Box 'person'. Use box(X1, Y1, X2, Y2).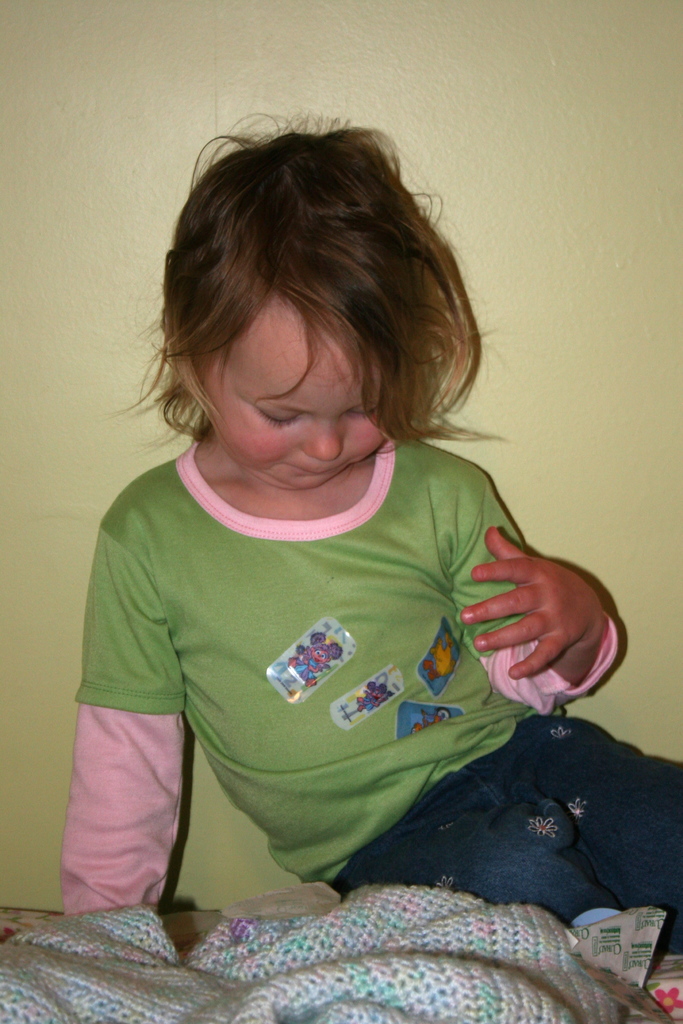
box(54, 115, 606, 954).
